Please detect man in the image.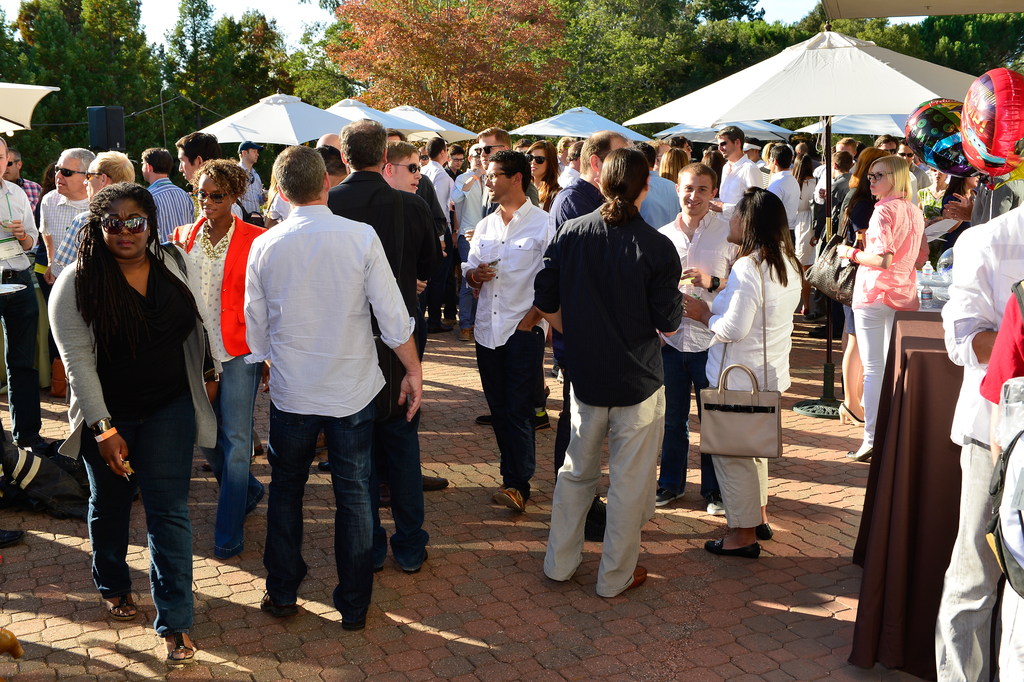
56:149:136:262.
